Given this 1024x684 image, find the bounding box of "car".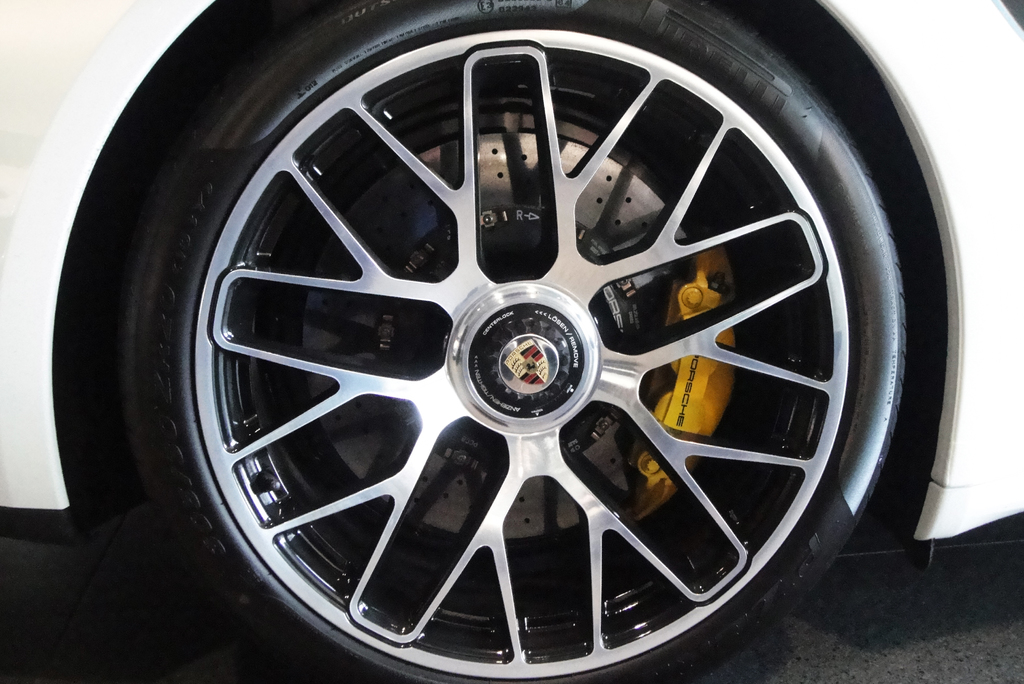
(x1=0, y1=0, x2=1023, y2=683).
